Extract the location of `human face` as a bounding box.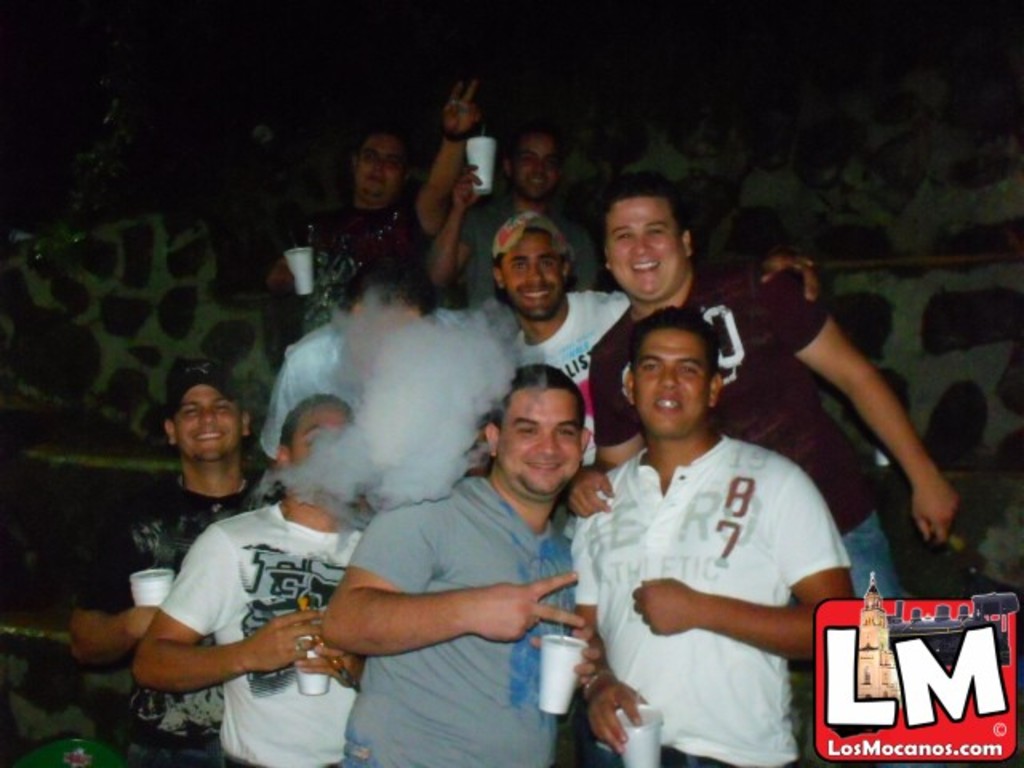
{"left": 290, "top": 410, "right": 360, "bottom": 498}.
